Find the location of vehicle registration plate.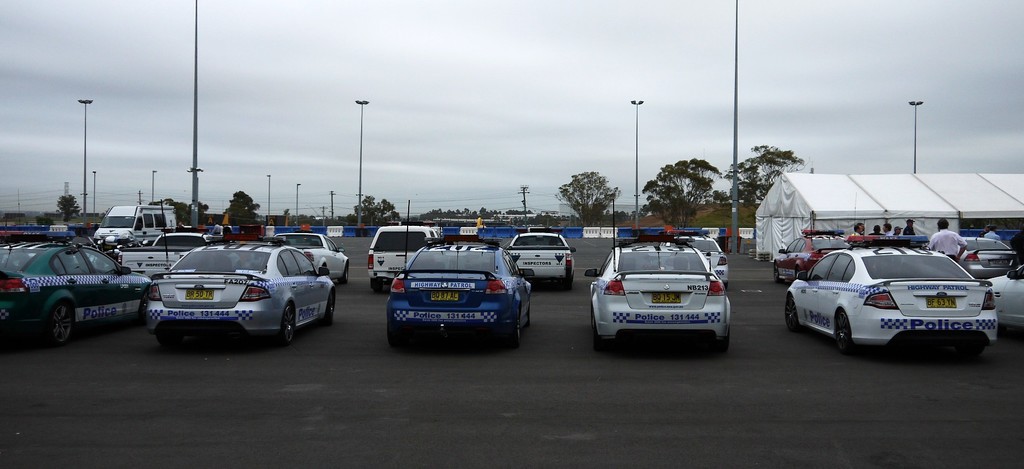
Location: bbox(653, 292, 681, 302).
